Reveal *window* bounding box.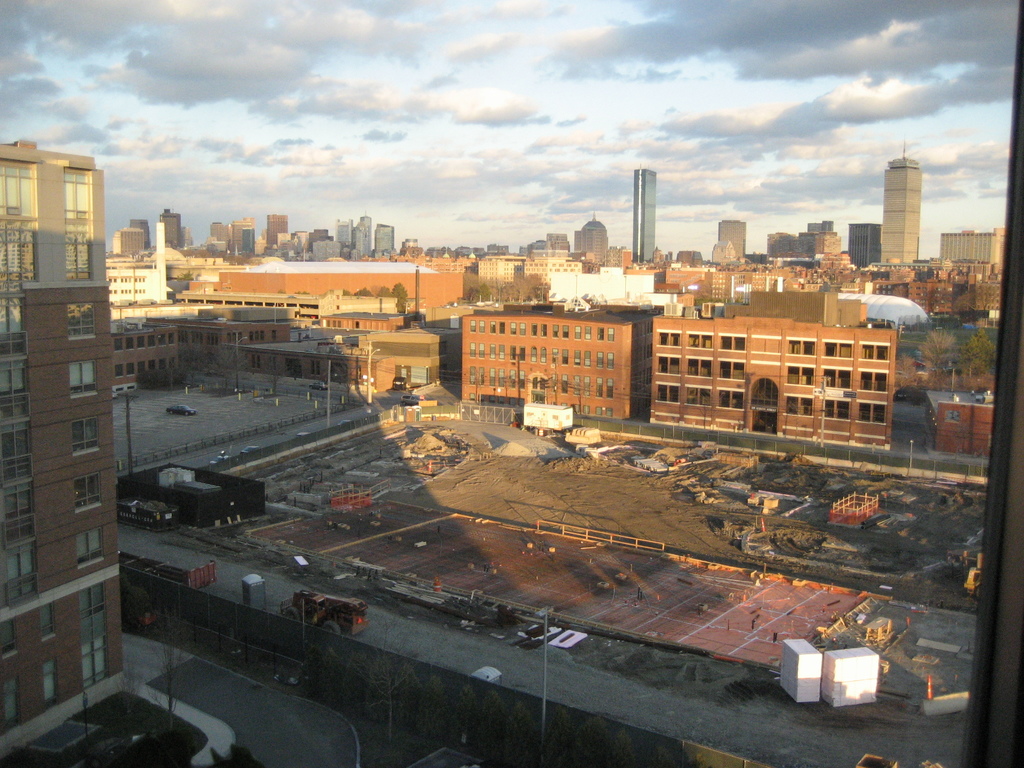
Revealed: [x1=3, y1=680, x2=20, y2=722].
